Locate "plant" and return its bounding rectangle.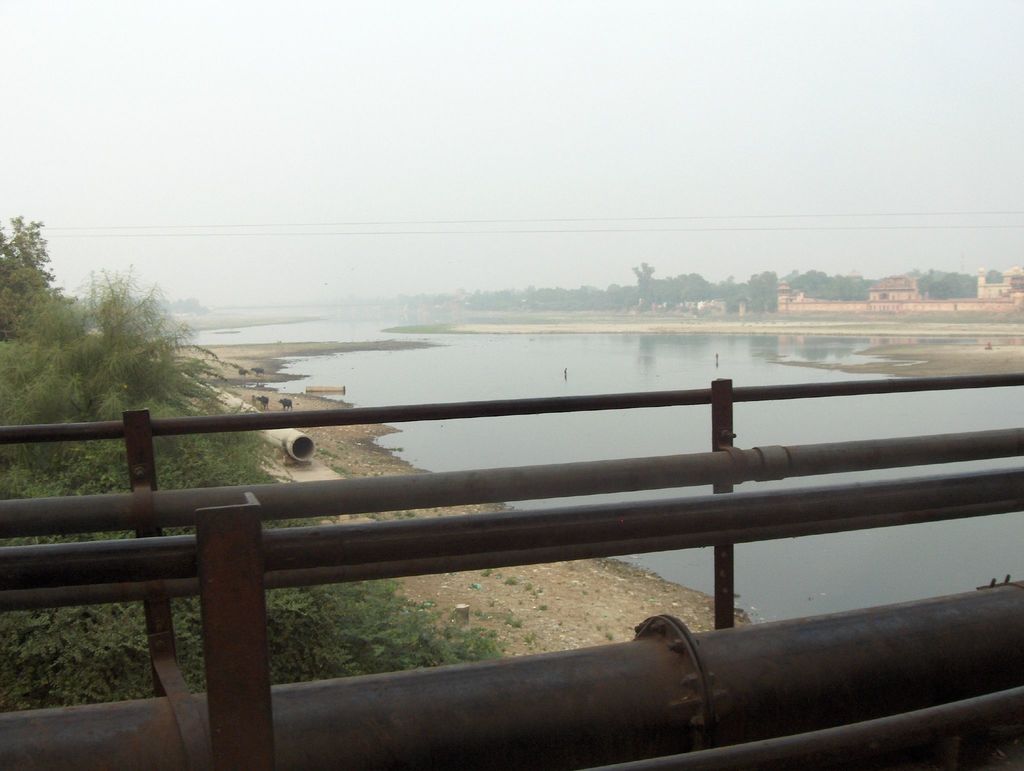
[481,565,493,578].
